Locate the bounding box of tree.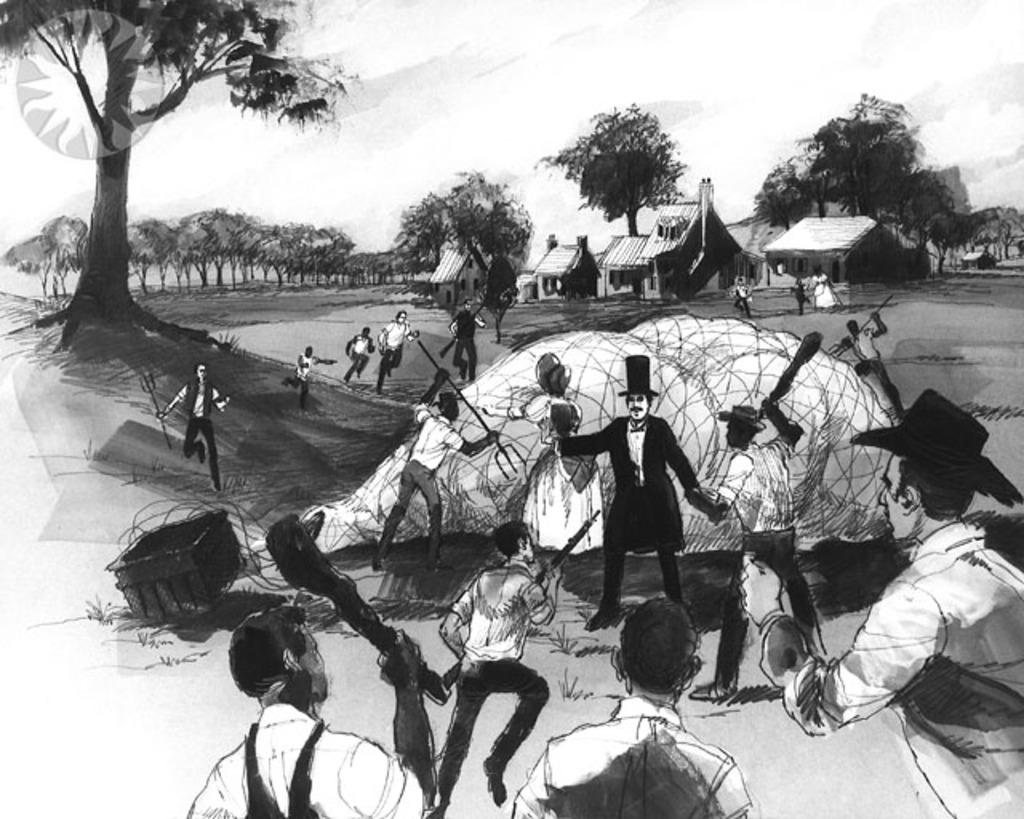
Bounding box: [382, 157, 552, 344].
